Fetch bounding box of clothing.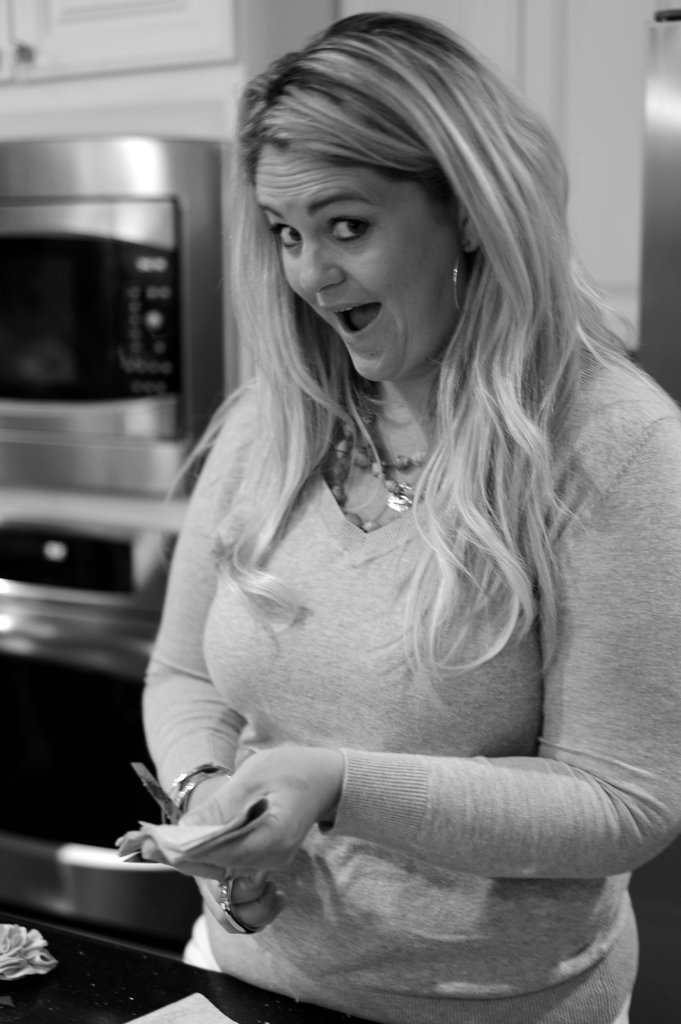
Bbox: [95, 259, 666, 979].
